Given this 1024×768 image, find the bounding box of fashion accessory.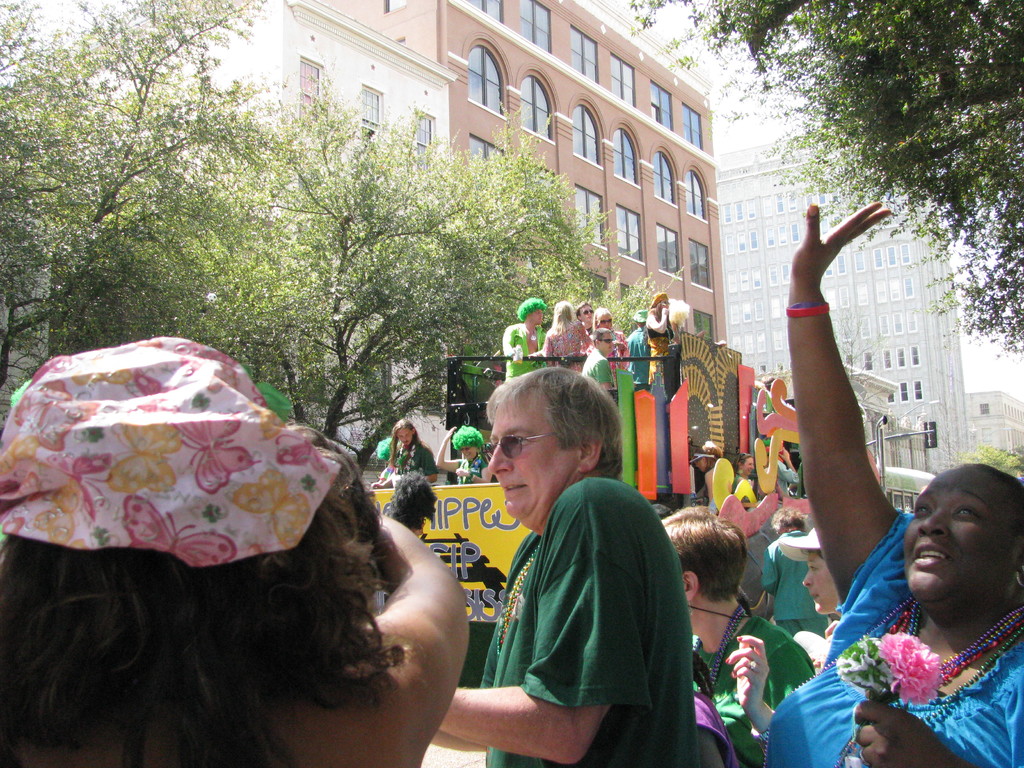
607:330:618:338.
